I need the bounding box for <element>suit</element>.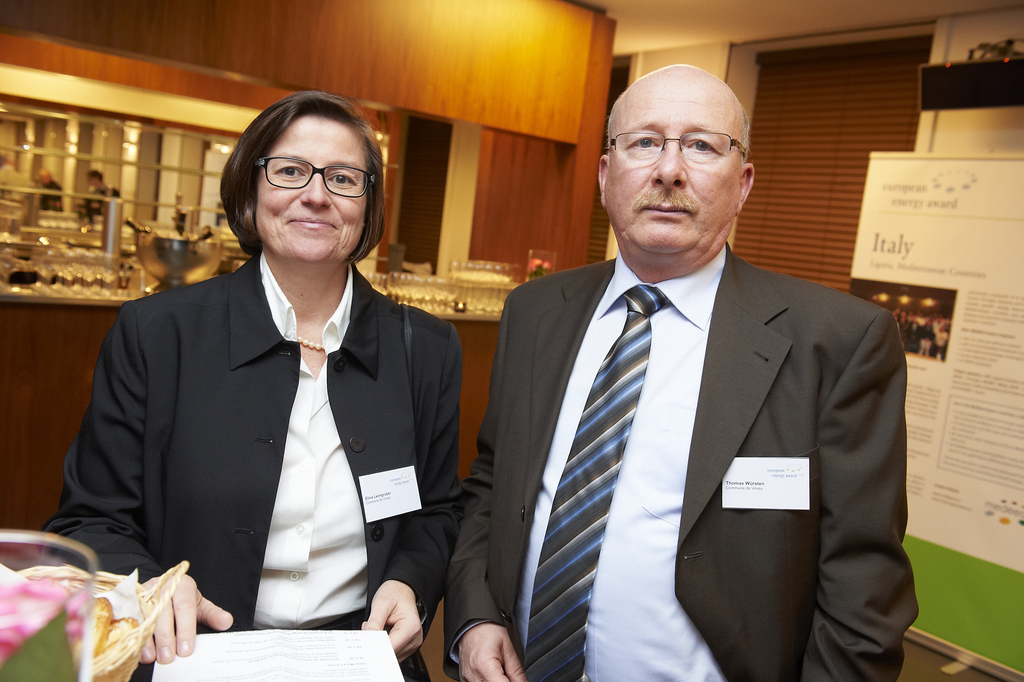
Here it is: box(33, 249, 463, 681).
